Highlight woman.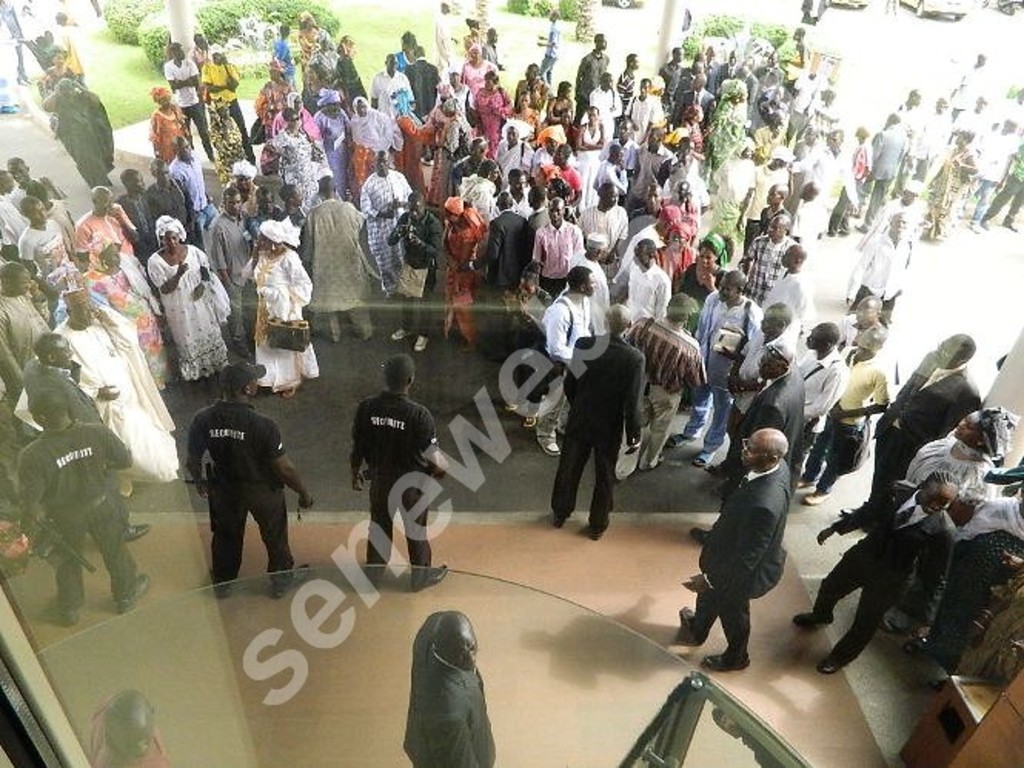
Highlighted region: rect(551, 108, 582, 149).
